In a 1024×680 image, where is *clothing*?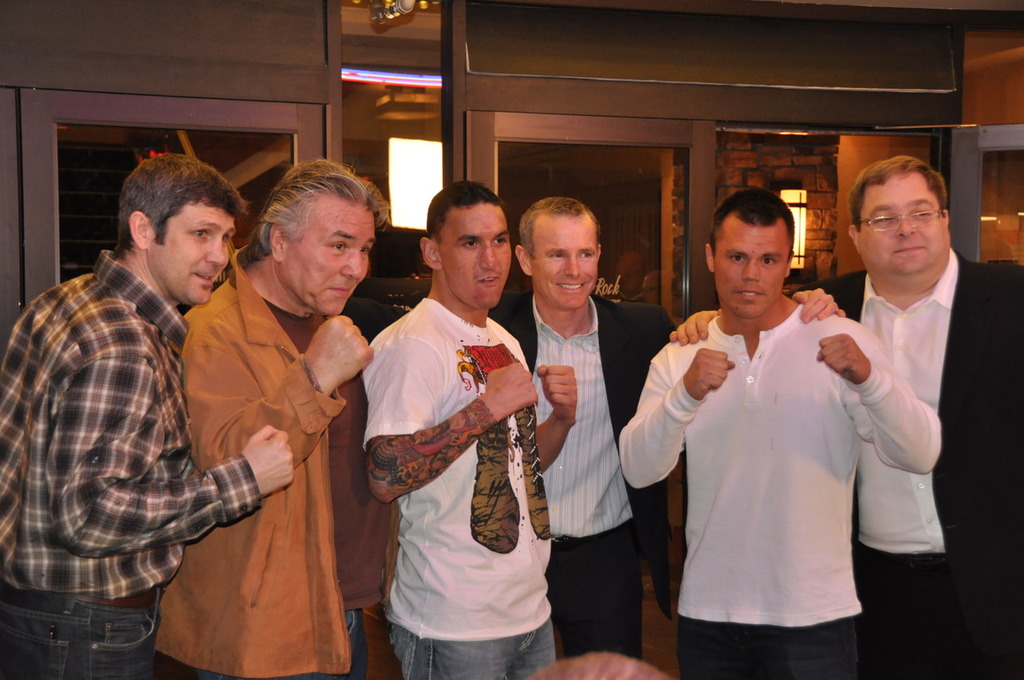
bbox=(157, 257, 379, 676).
